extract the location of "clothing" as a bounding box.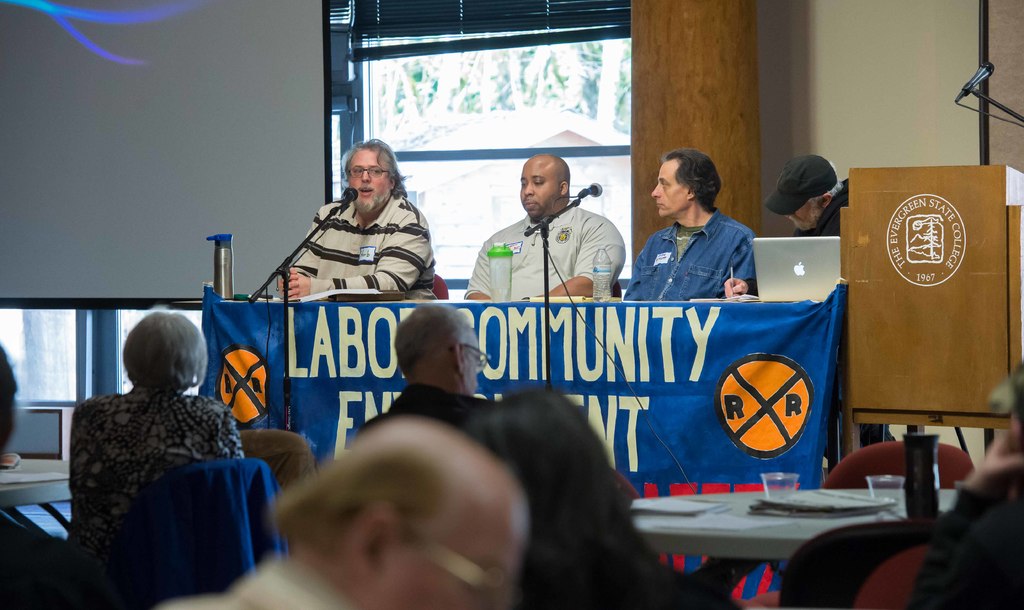
l=794, t=178, r=853, b=239.
